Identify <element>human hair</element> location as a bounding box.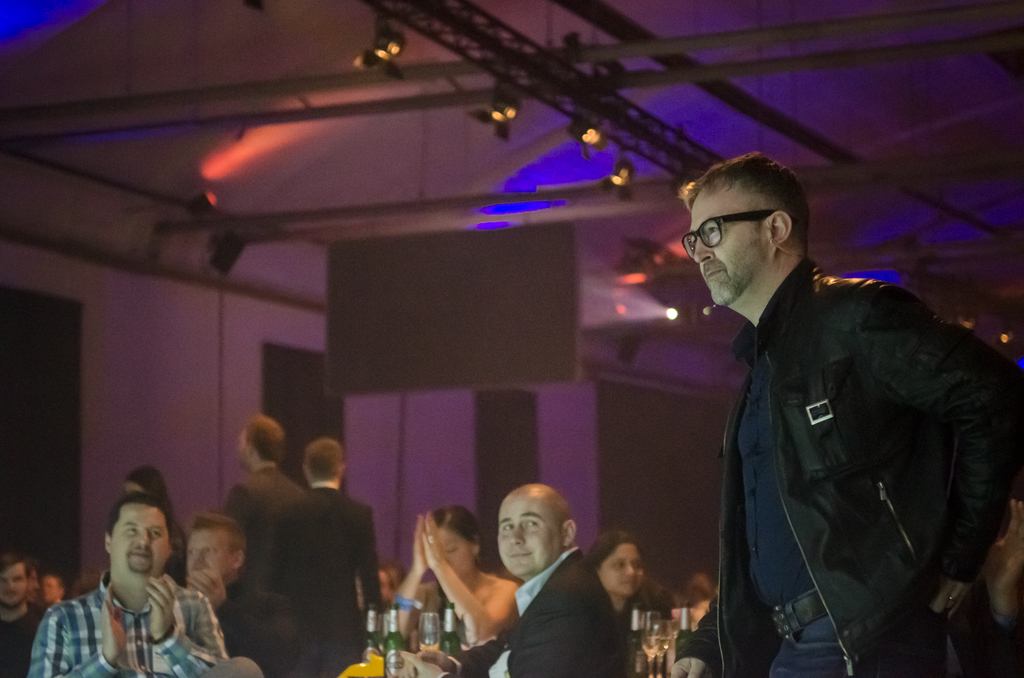
rect(301, 441, 340, 482).
